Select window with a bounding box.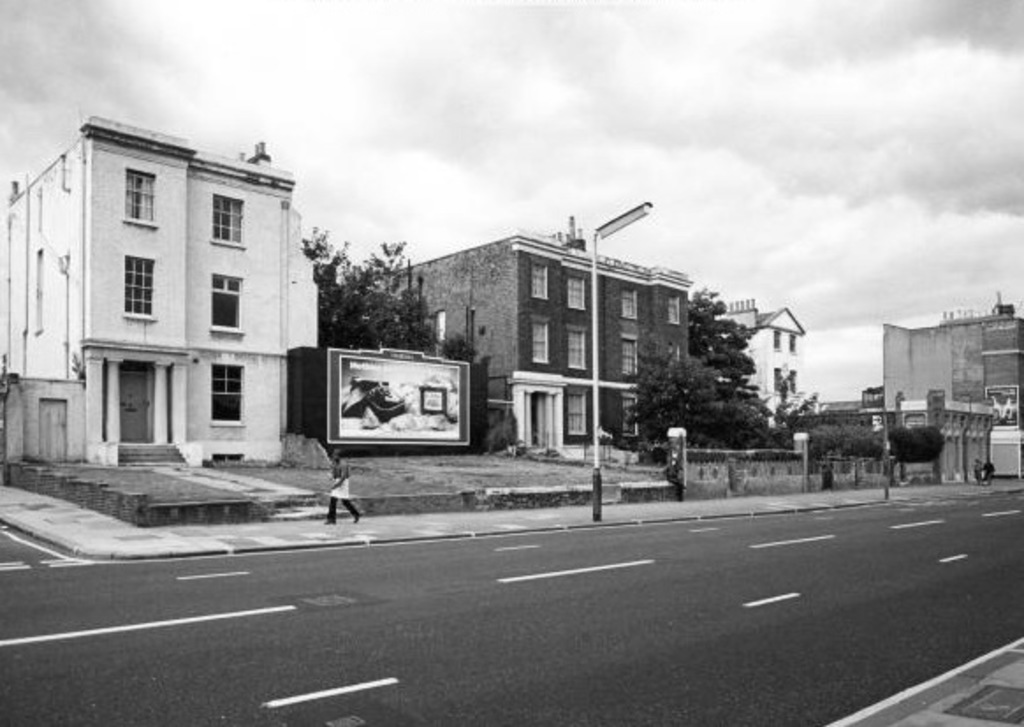
select_region(118, 257, 155, 312).
